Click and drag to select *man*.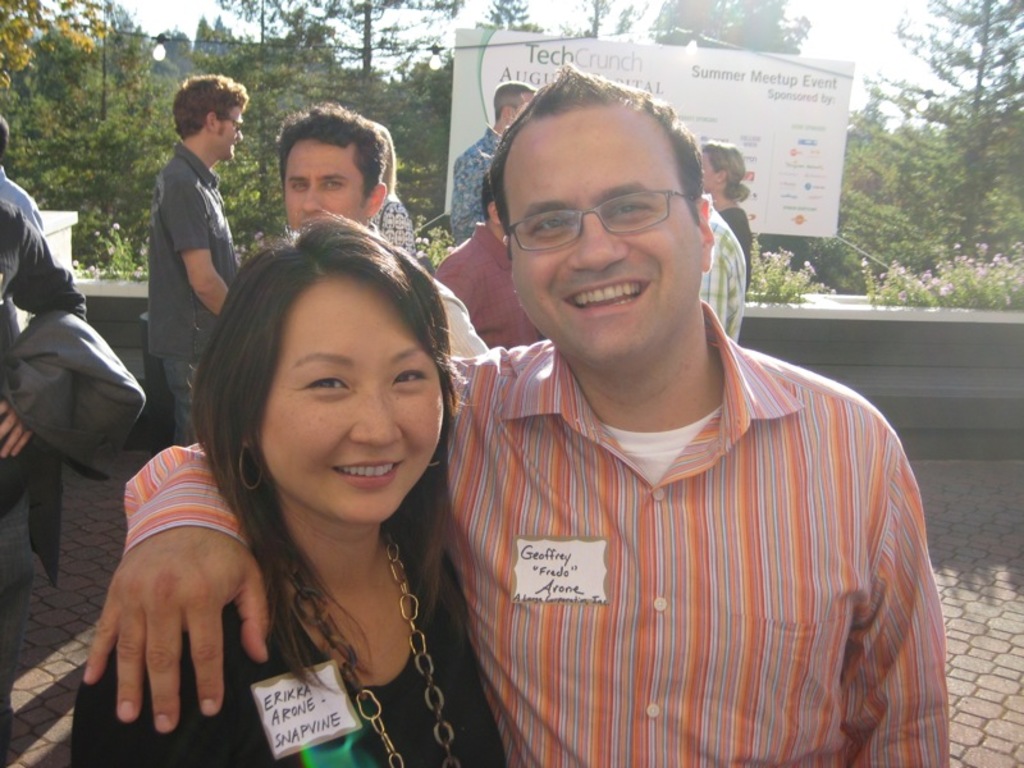
Selection: <region>146, 68, 248, 433</region>.
